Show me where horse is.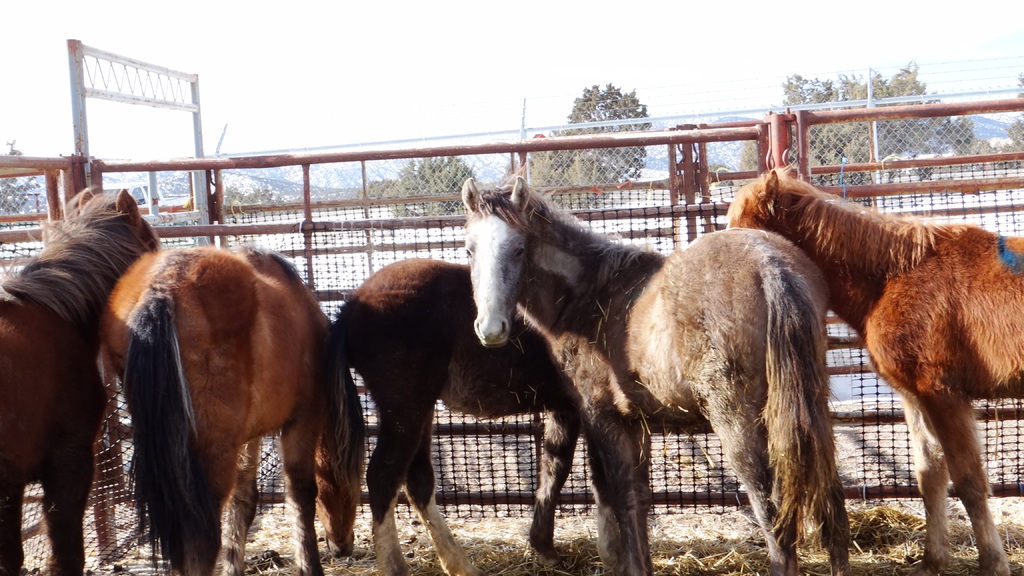
horse is at l=460, t=177, r=851, b=575.
